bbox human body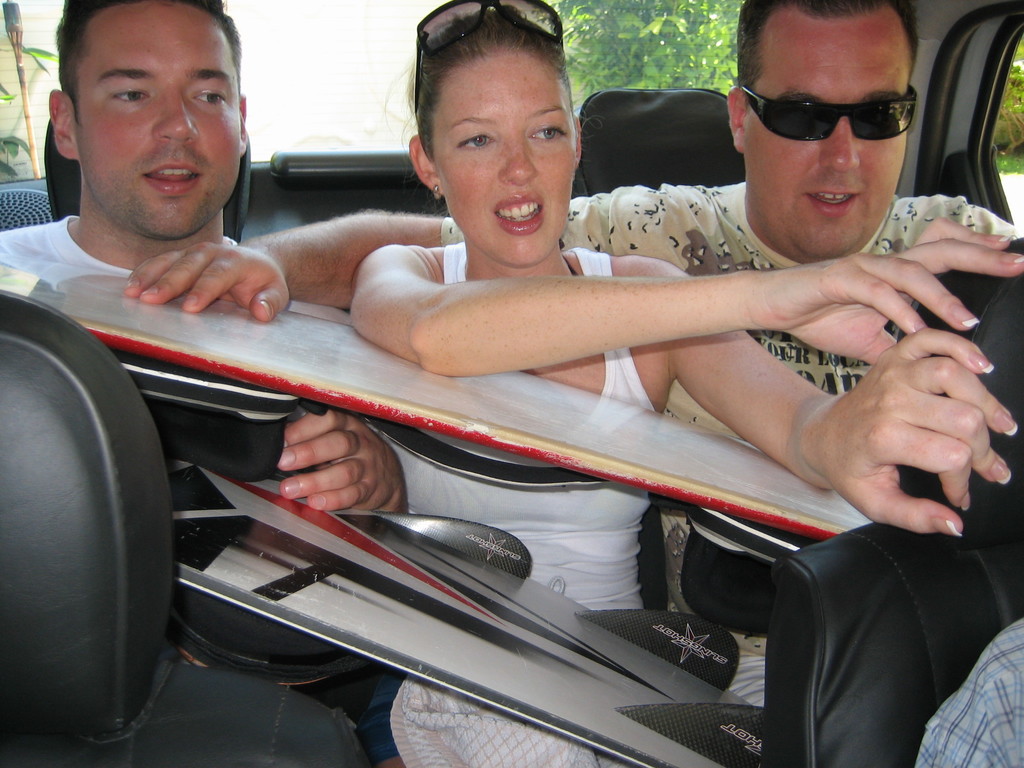
(x1=0, y1=202, x2=250, y2=294)
